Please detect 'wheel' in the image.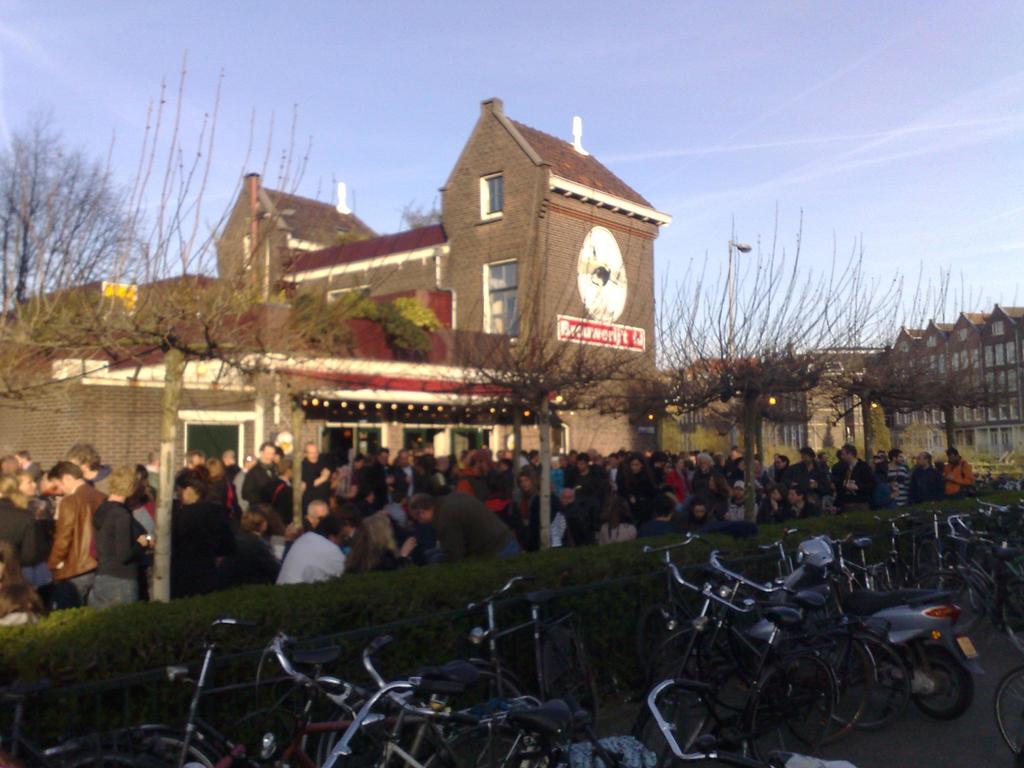
[x1=996, y1=673, x2=1023, y2=761].
